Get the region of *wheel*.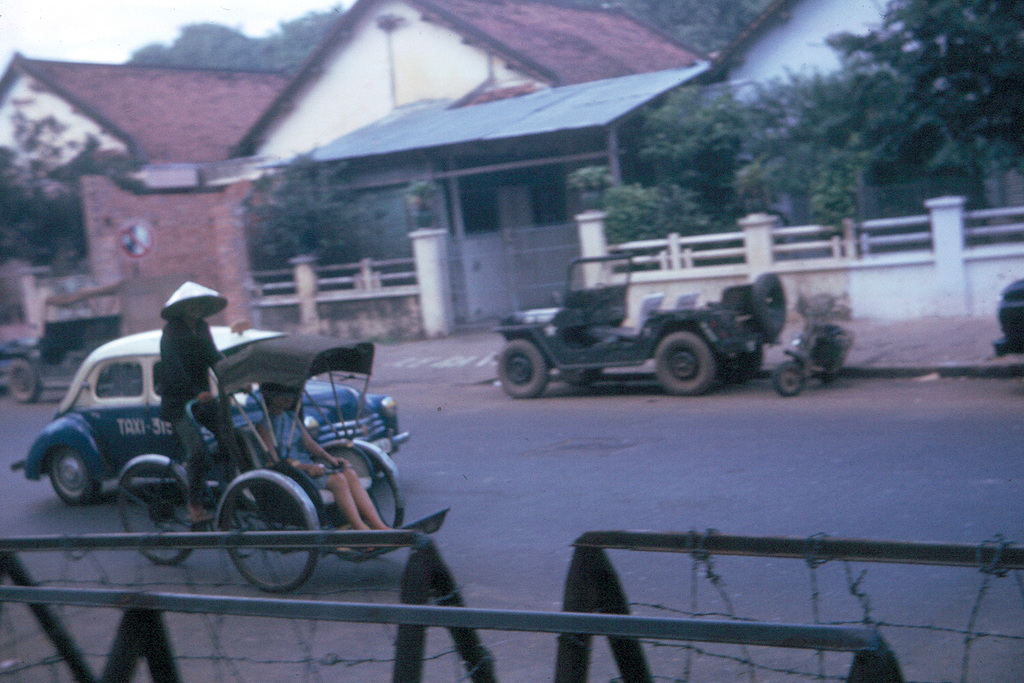
[47, 431, 106, 499].
